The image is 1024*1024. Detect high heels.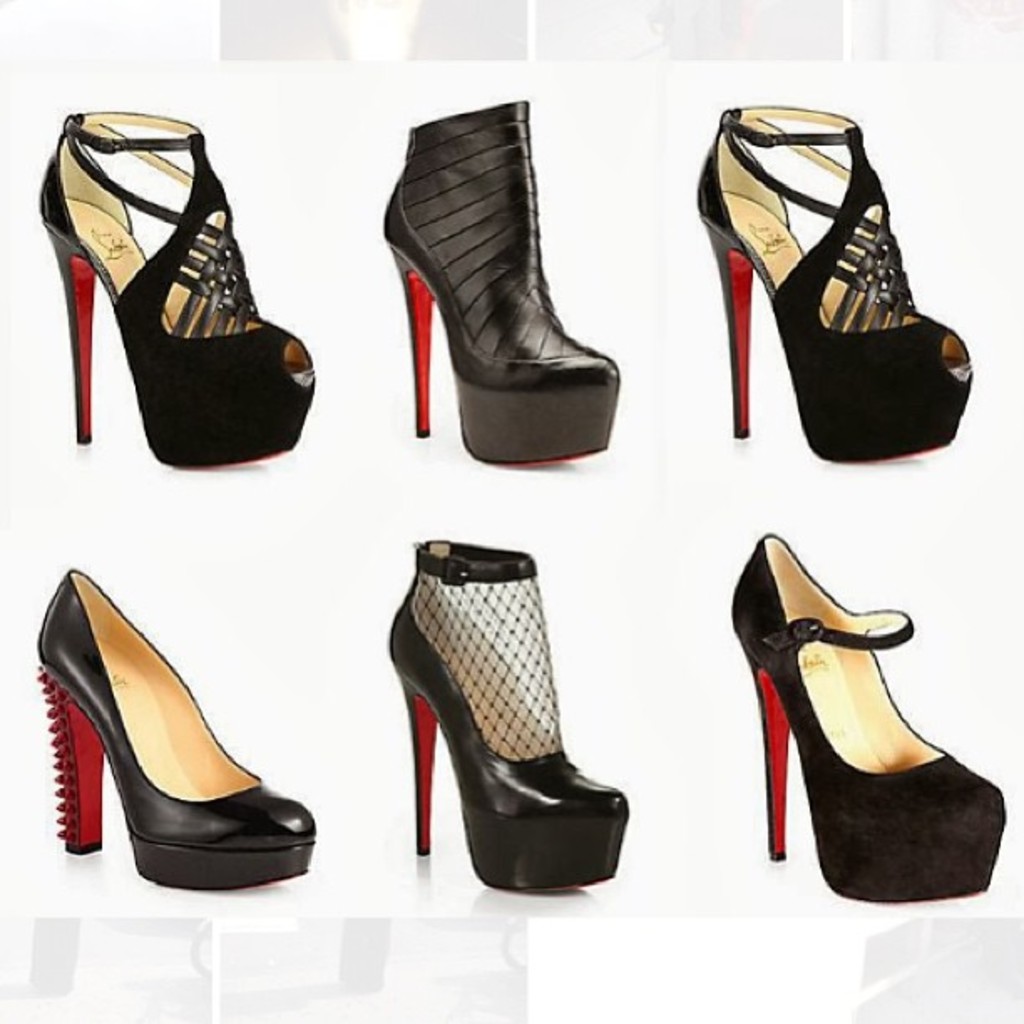
Detection: (x1=691, y1=105, x2=974, y2=460).
